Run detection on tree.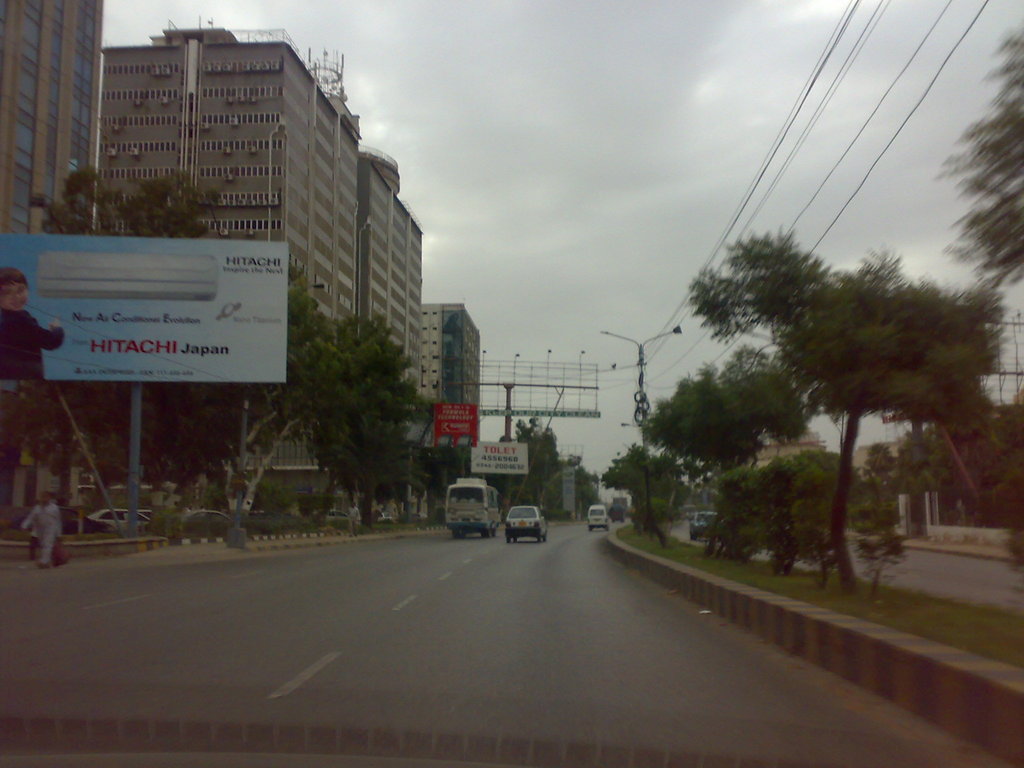
Result: BBox(877, 410, 1023, 522).
